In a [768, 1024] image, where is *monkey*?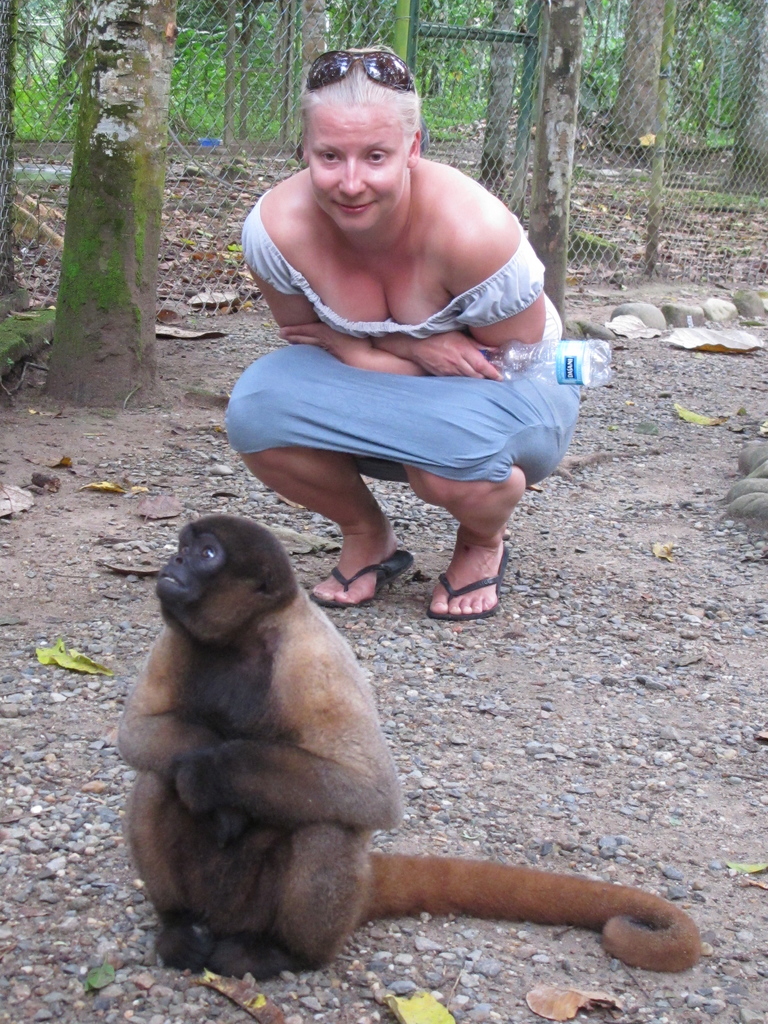
box(108, 517, 704, 991).
